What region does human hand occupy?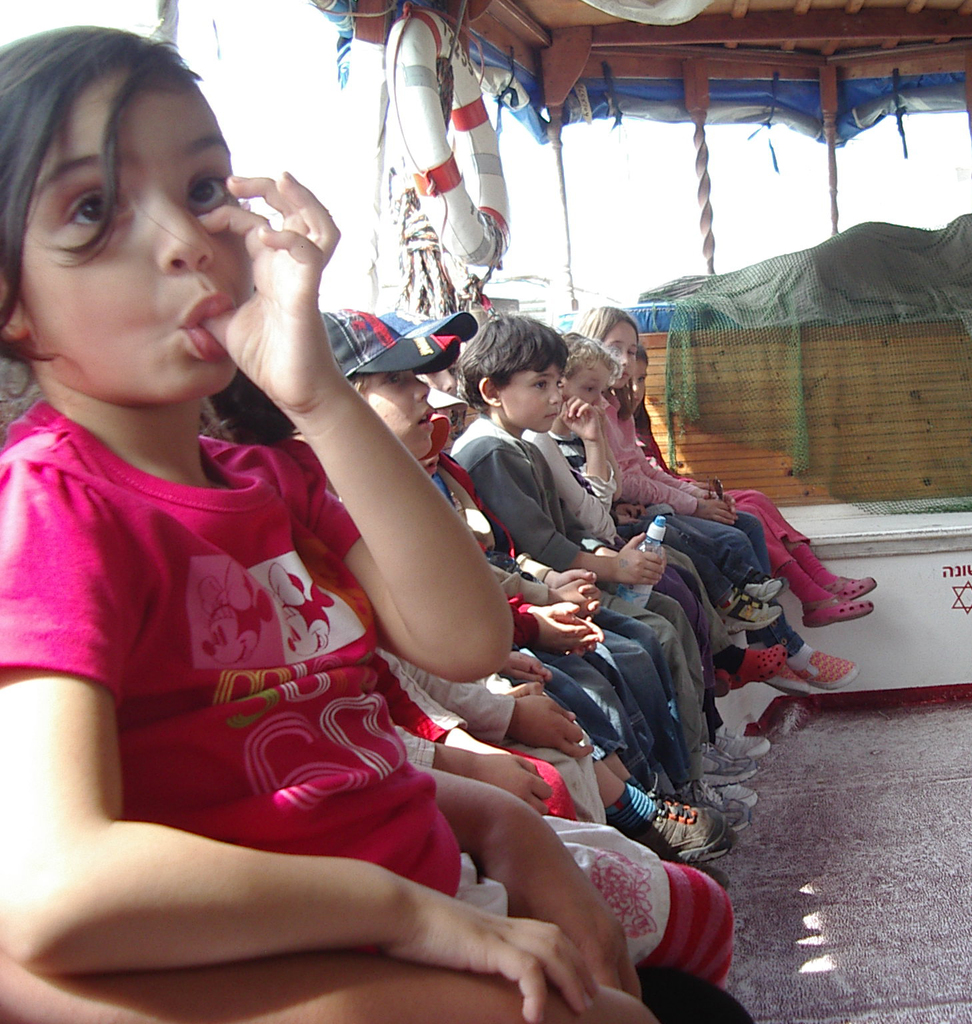
locate(704, 489, 736, 512).
